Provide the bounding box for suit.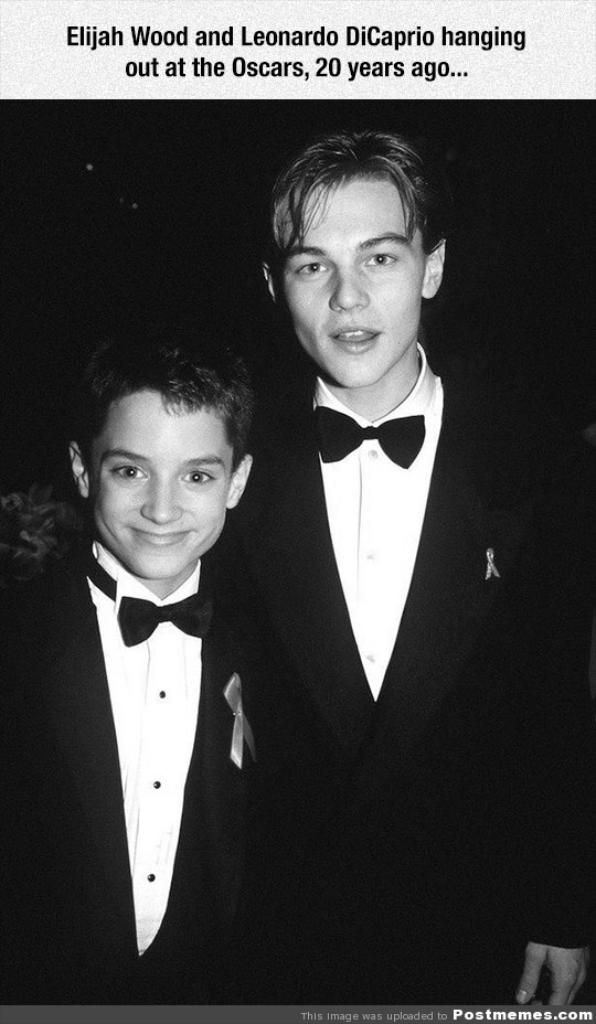
detection(195, 342, 590, 999).
